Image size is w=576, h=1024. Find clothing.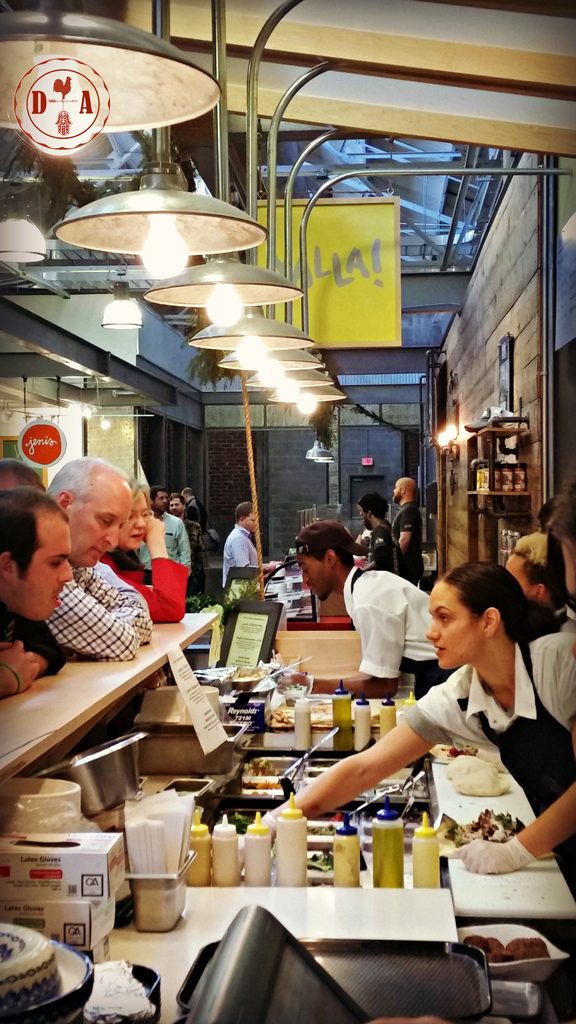
<region>0, 609, 65, 690</region>.
